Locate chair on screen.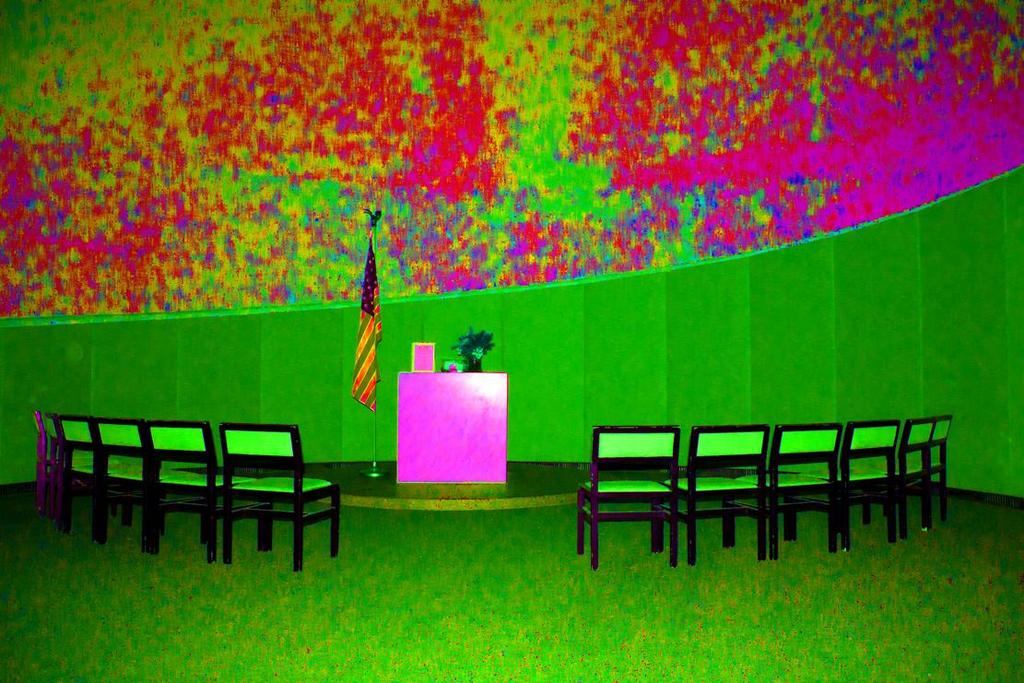
On screen at (58,417,127,538).
